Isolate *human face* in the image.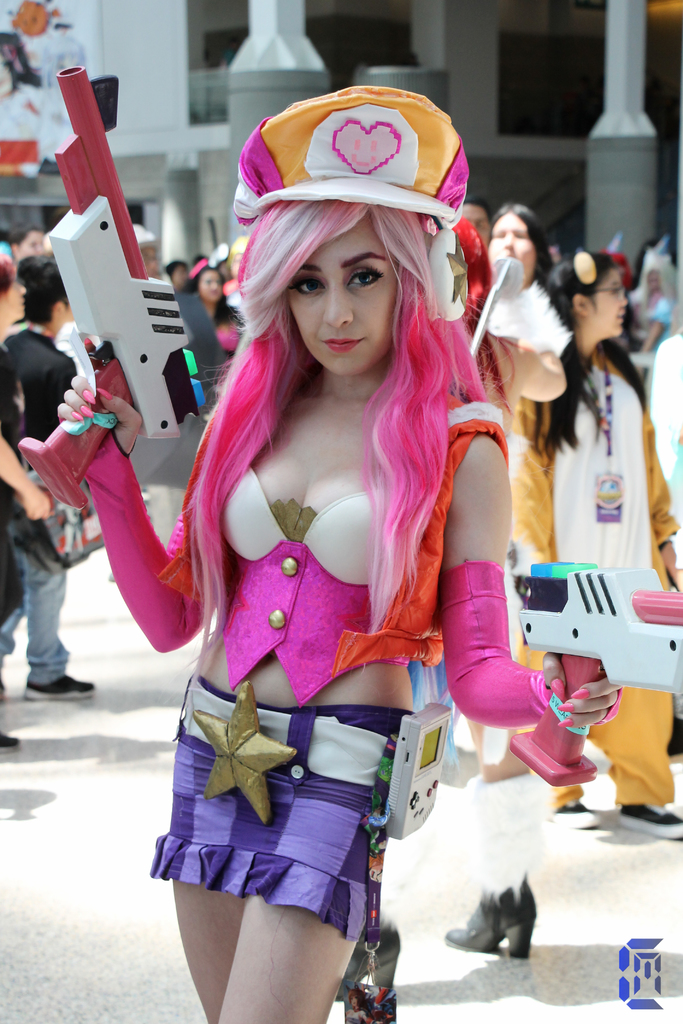
Isolated region: box=[189, 269, 227, 299].
